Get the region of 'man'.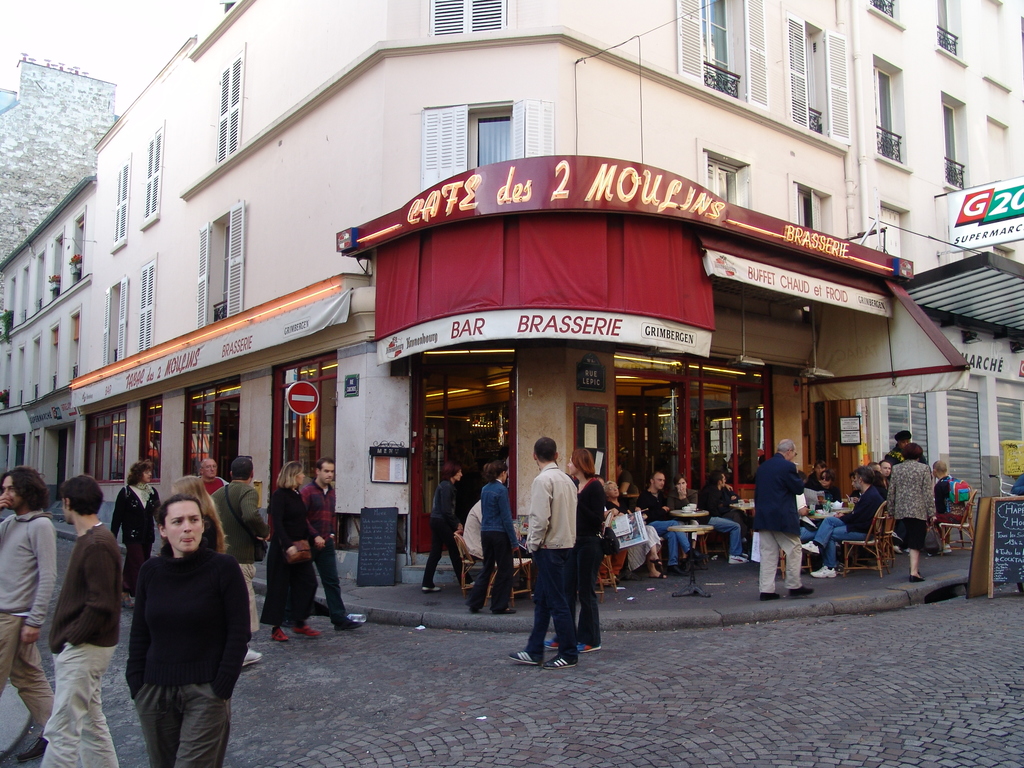
x1=638, y1=470, x2=703, y2=572.
